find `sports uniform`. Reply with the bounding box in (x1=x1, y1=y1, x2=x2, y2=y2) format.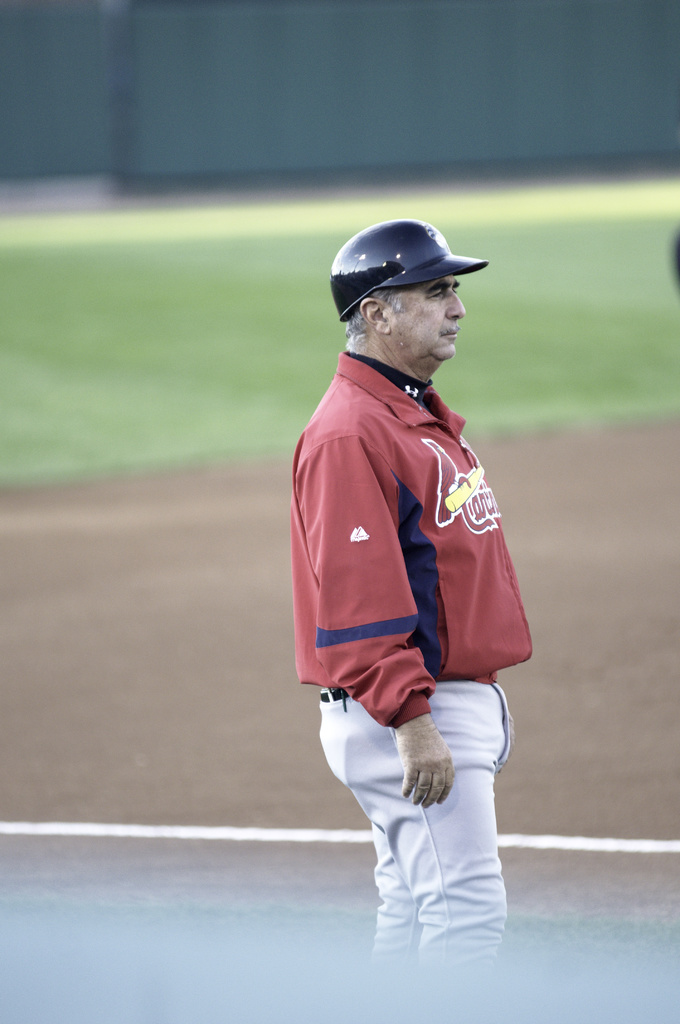
(x1=269, y1=201, x2=543, y2=979).
